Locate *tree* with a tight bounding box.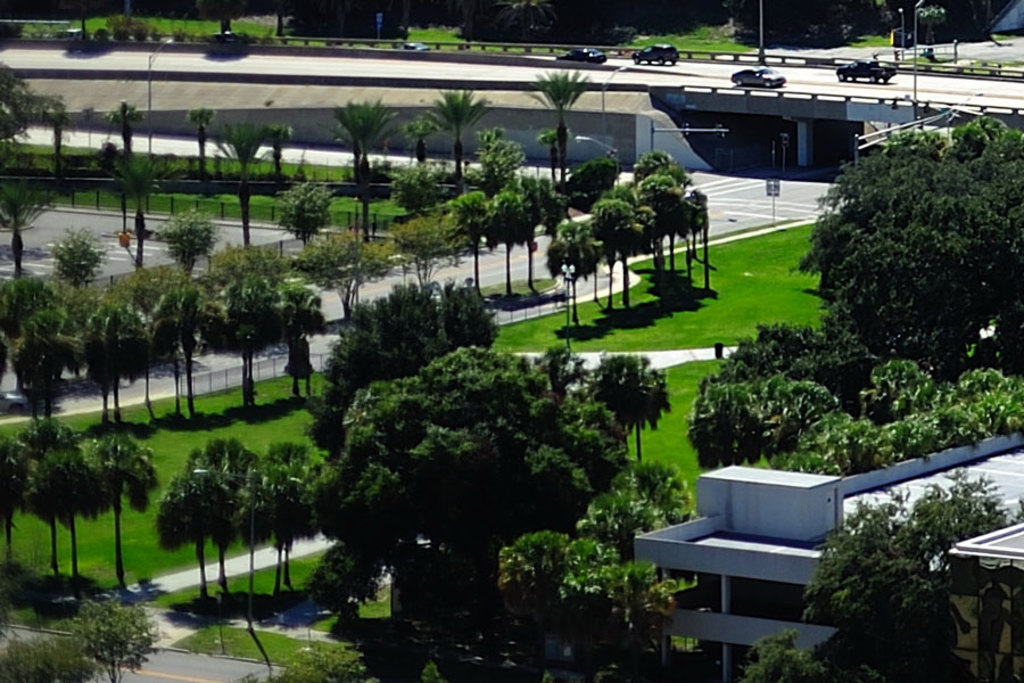
{"left": 482, "top": 191, "right": 525, "bottom": 296}.
